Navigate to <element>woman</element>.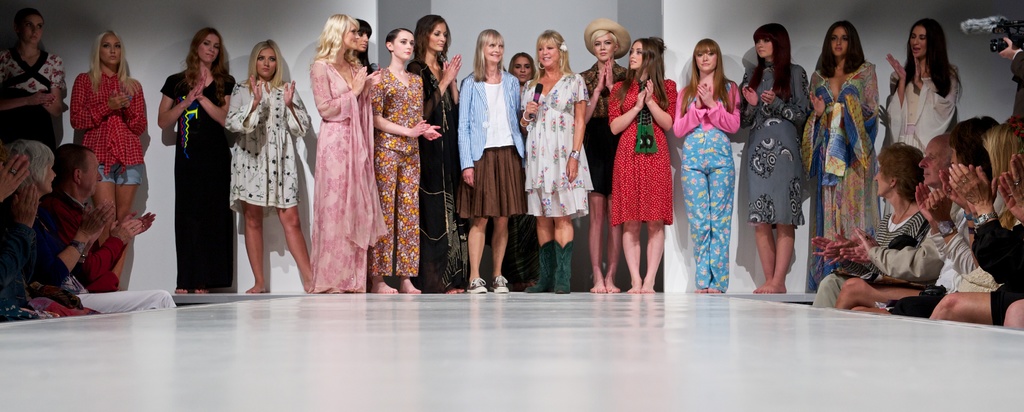
Navigation target: [405, 12, 465, 297].
